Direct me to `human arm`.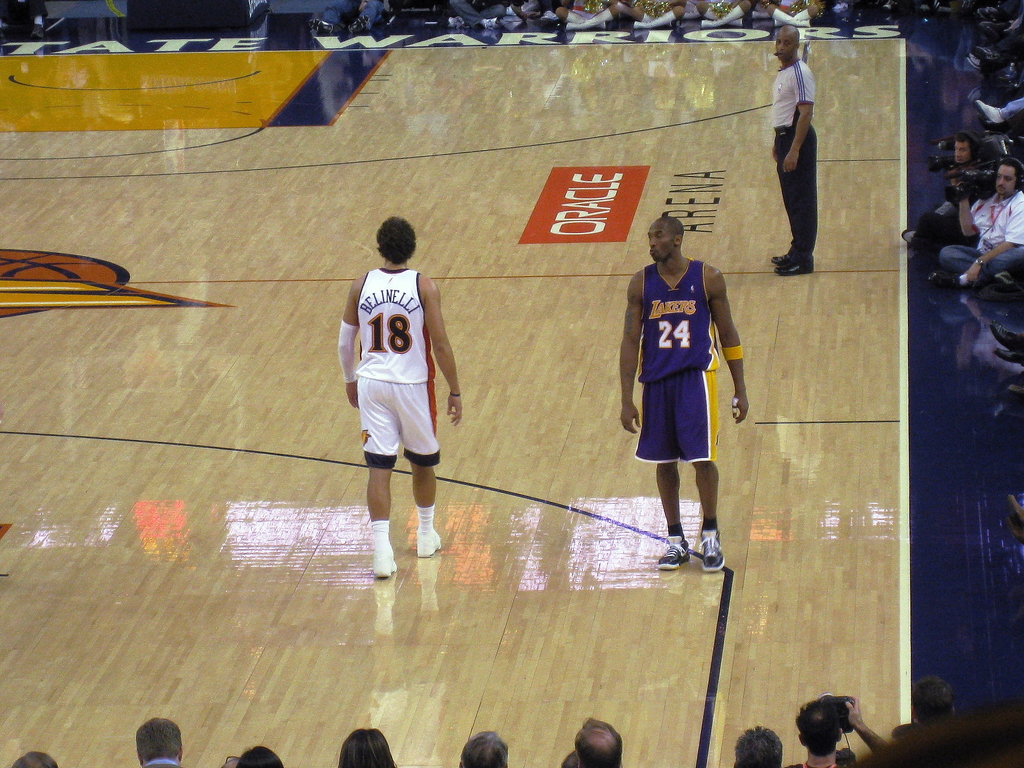
Direction: left=708, top=267, right=762, bottom=418.
